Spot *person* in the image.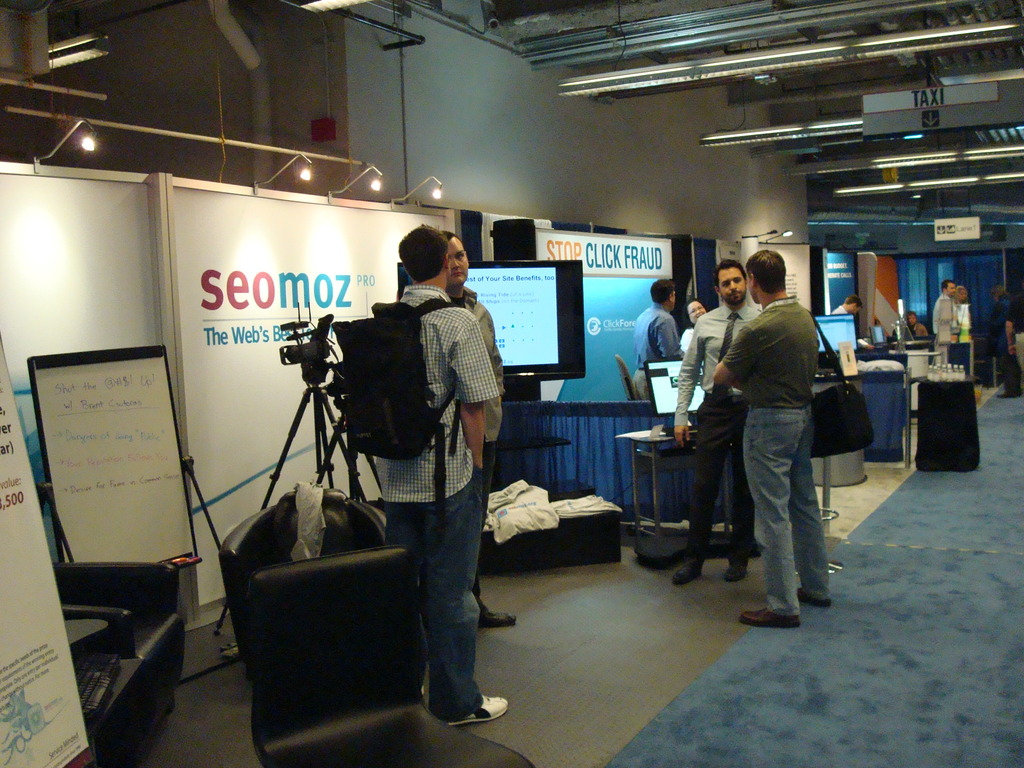
*person* found at box(710, 281, 833, 618).
